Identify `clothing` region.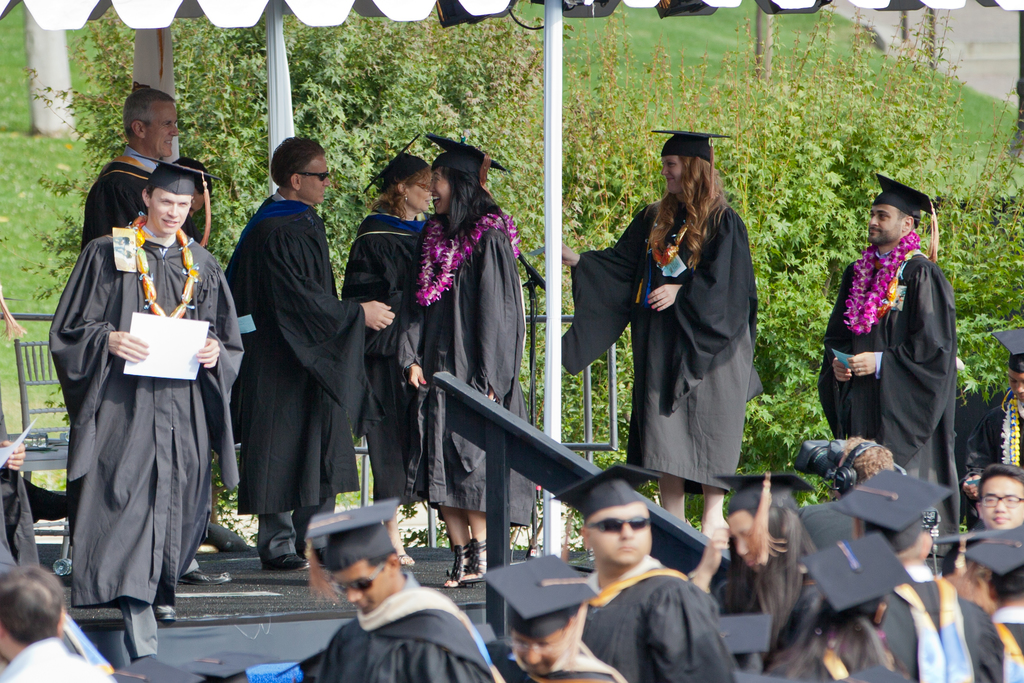
Region: crop(323, 572, 500, 682).
